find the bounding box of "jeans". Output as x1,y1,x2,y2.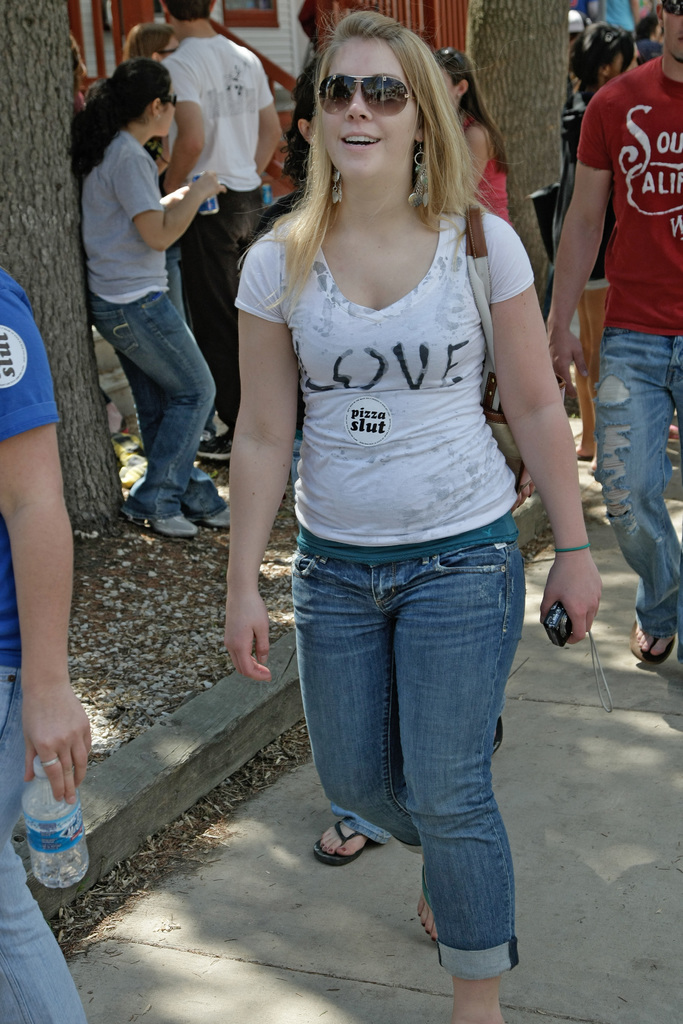
0,660,90,1023.
